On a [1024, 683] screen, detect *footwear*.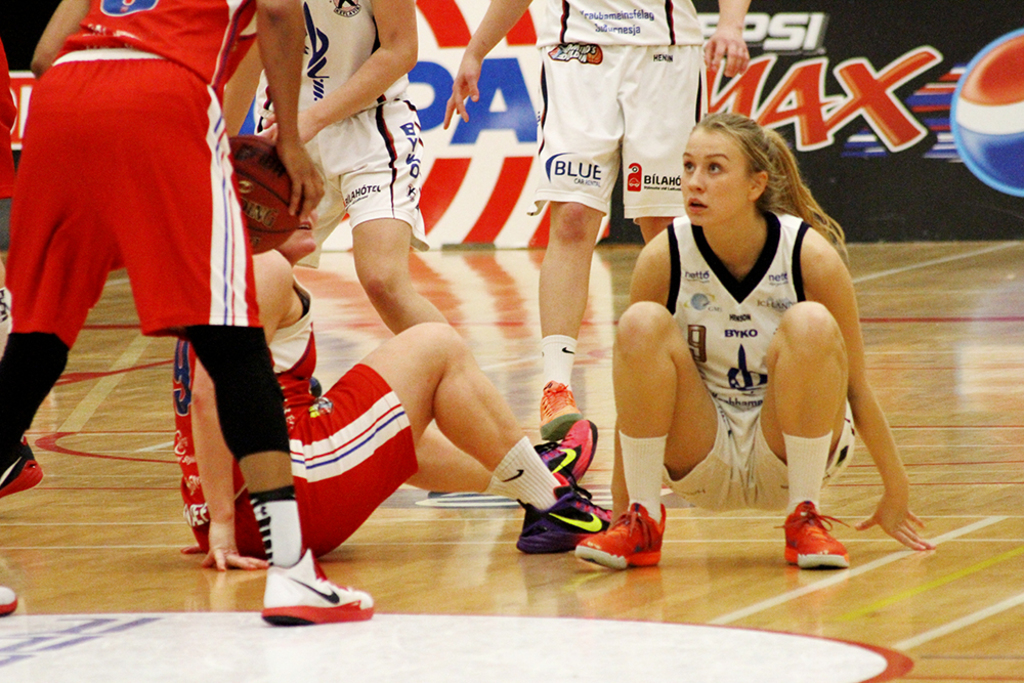
568, 500, 667, 570.
